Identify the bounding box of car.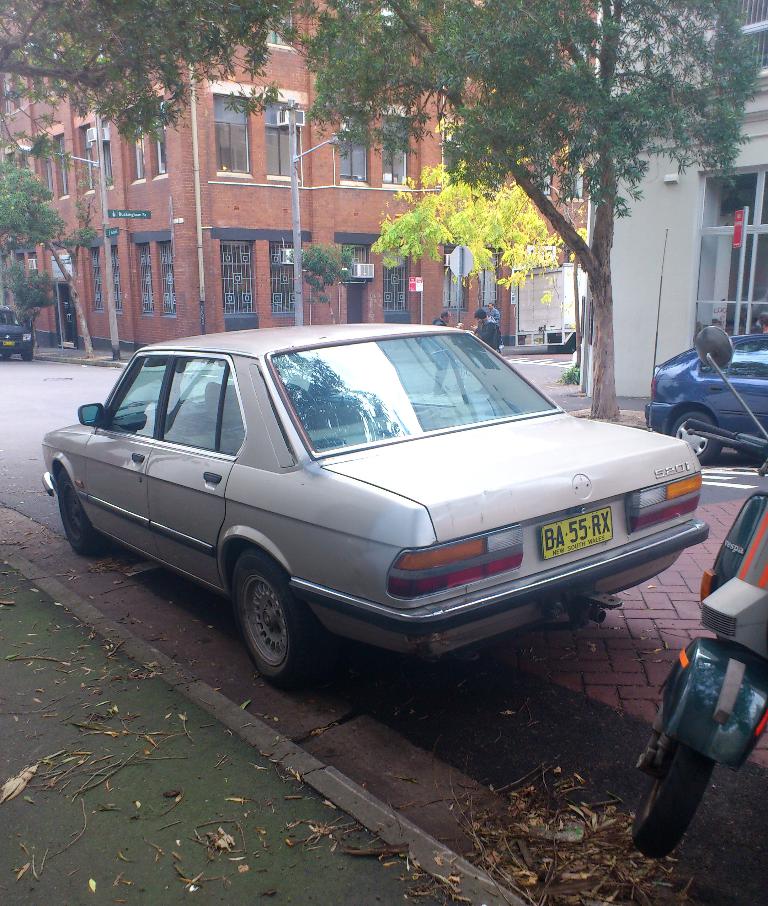
641/333/767/463.
